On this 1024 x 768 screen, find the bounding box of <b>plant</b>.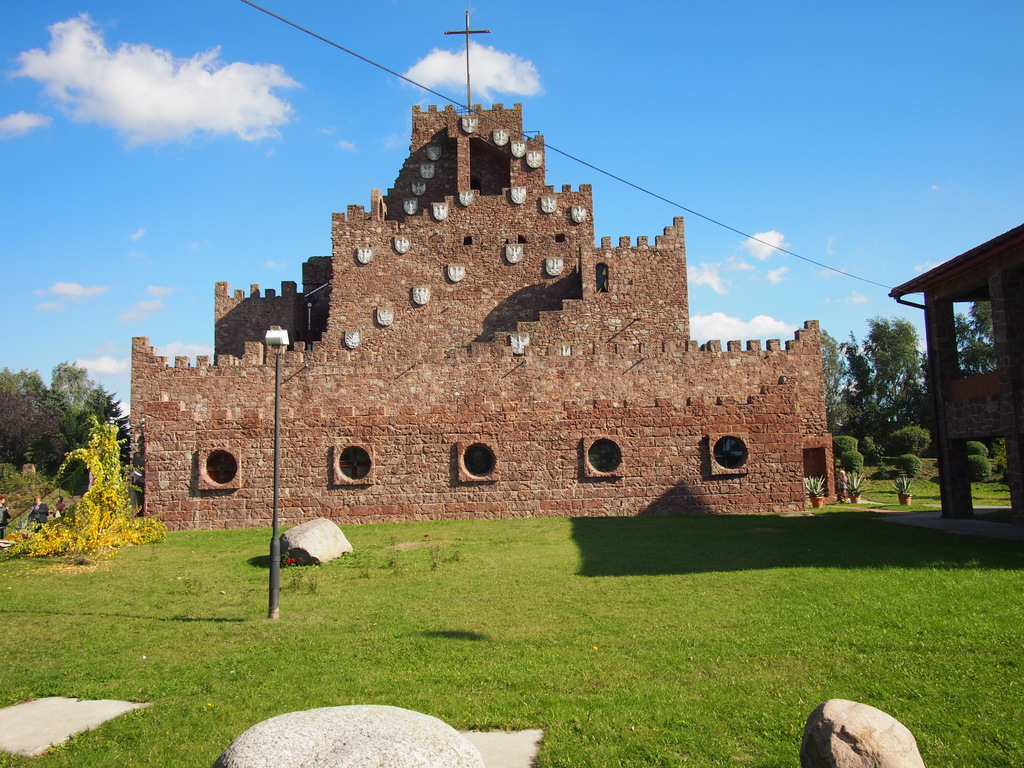
Bounding box: detection(813, 478, 827, 495).
